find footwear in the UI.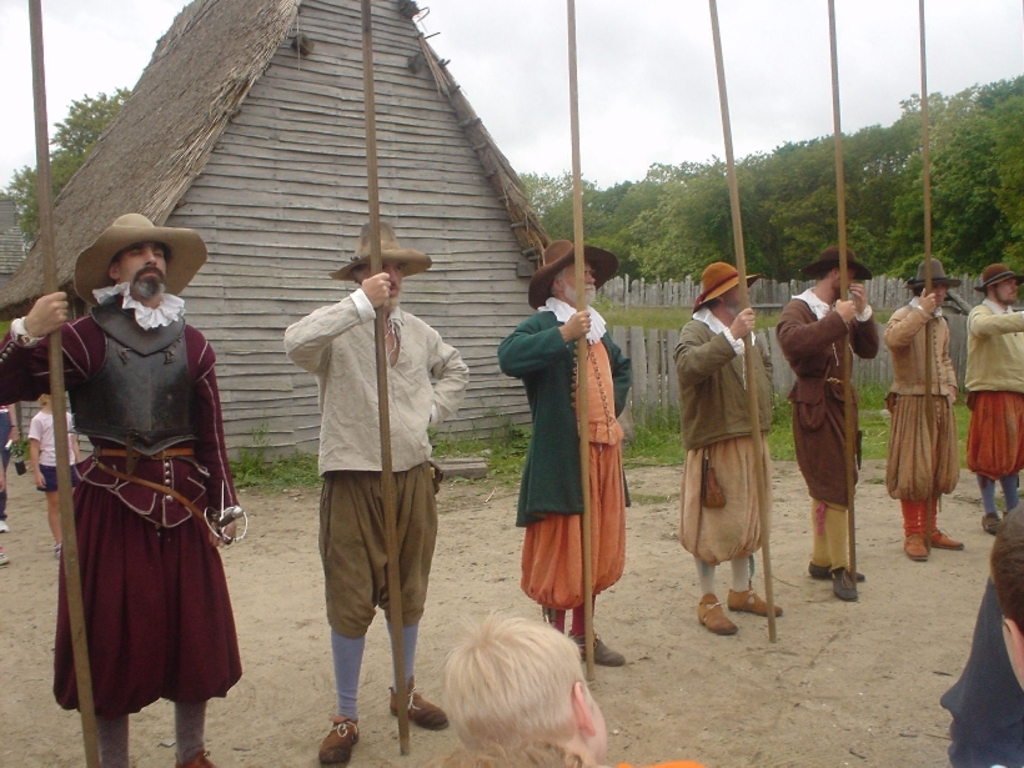
UI element at crop(51, 542, 66, 563).
